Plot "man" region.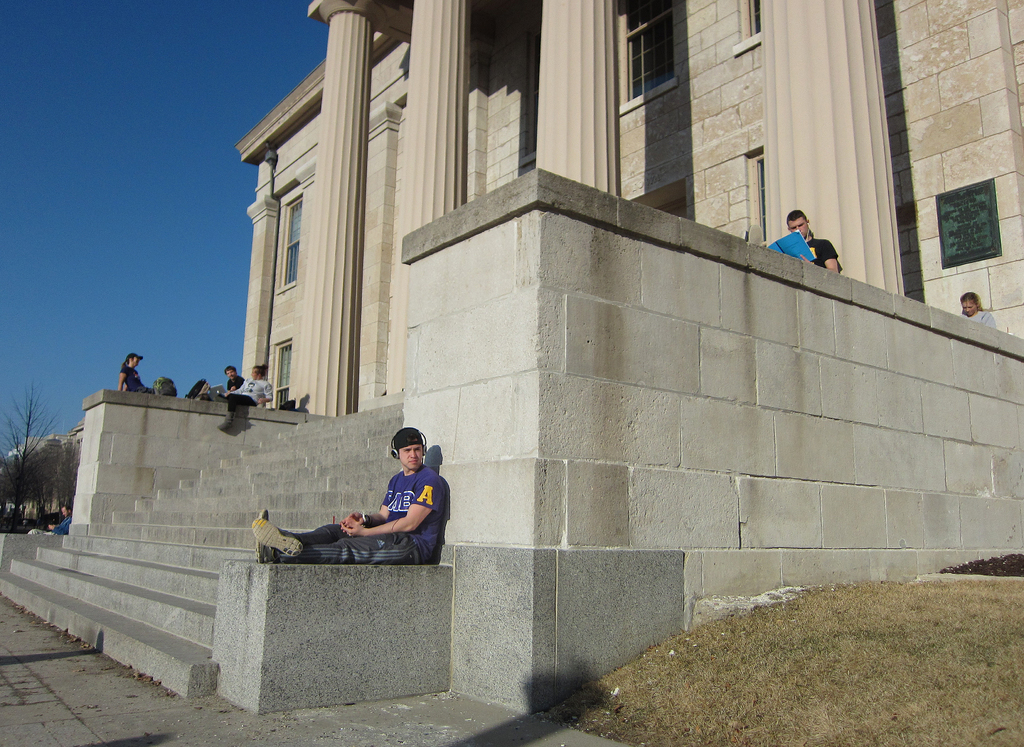
Plotted at <box>288,442,449,581</box>.
